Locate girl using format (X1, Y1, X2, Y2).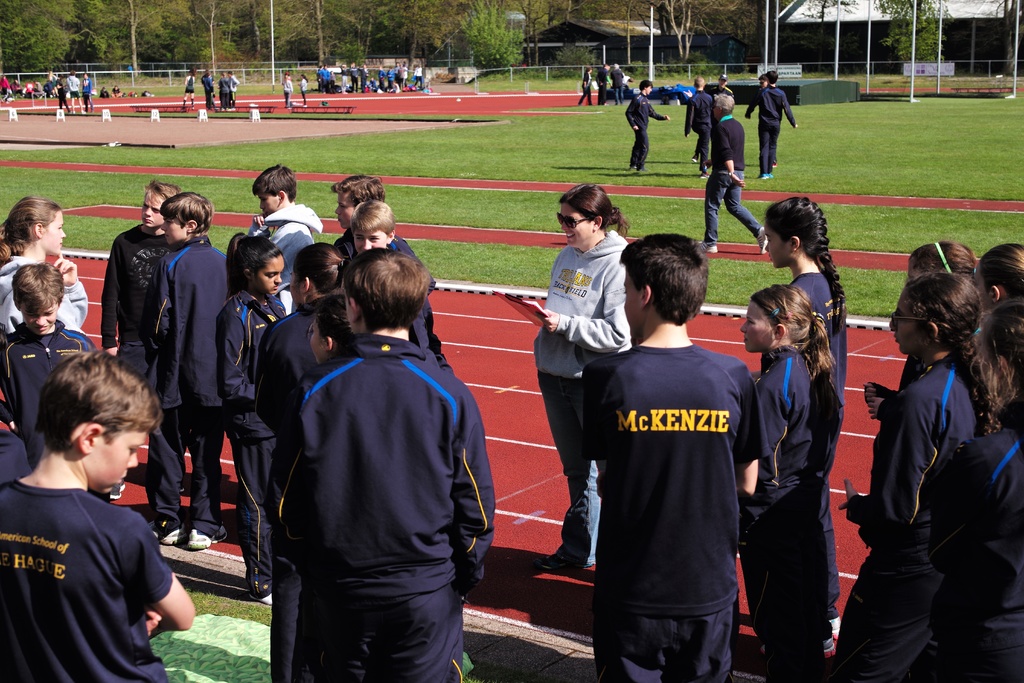
(255, 240, 351, 433).
